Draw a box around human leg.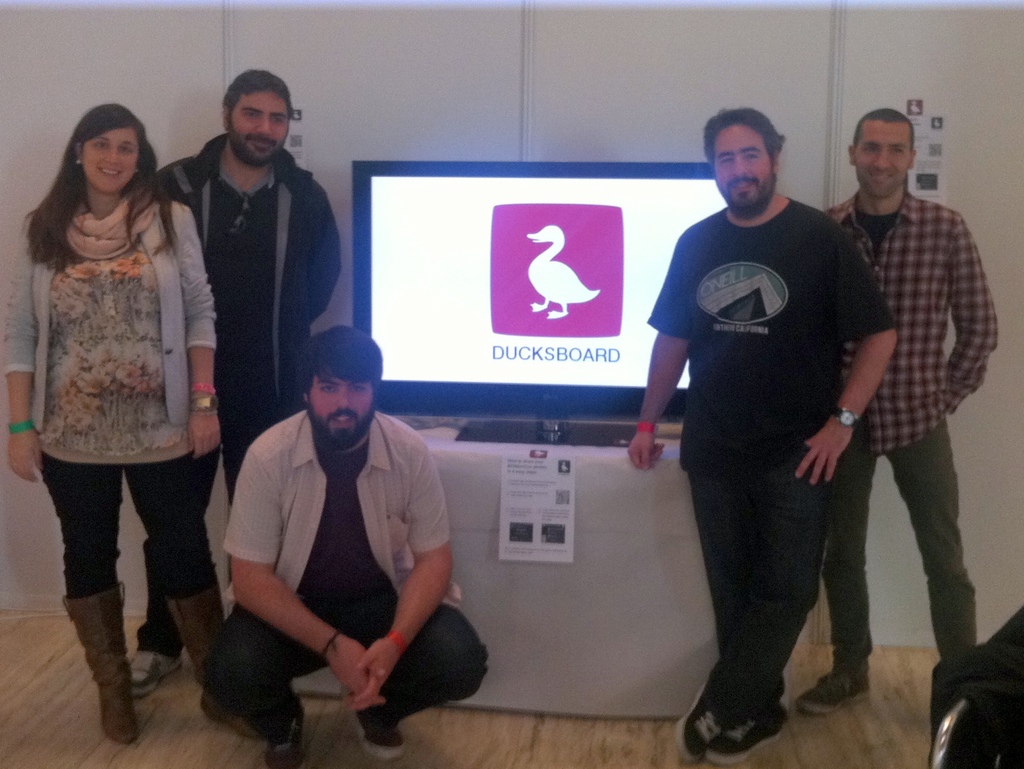
bbox(133, 419, 255, 741).
